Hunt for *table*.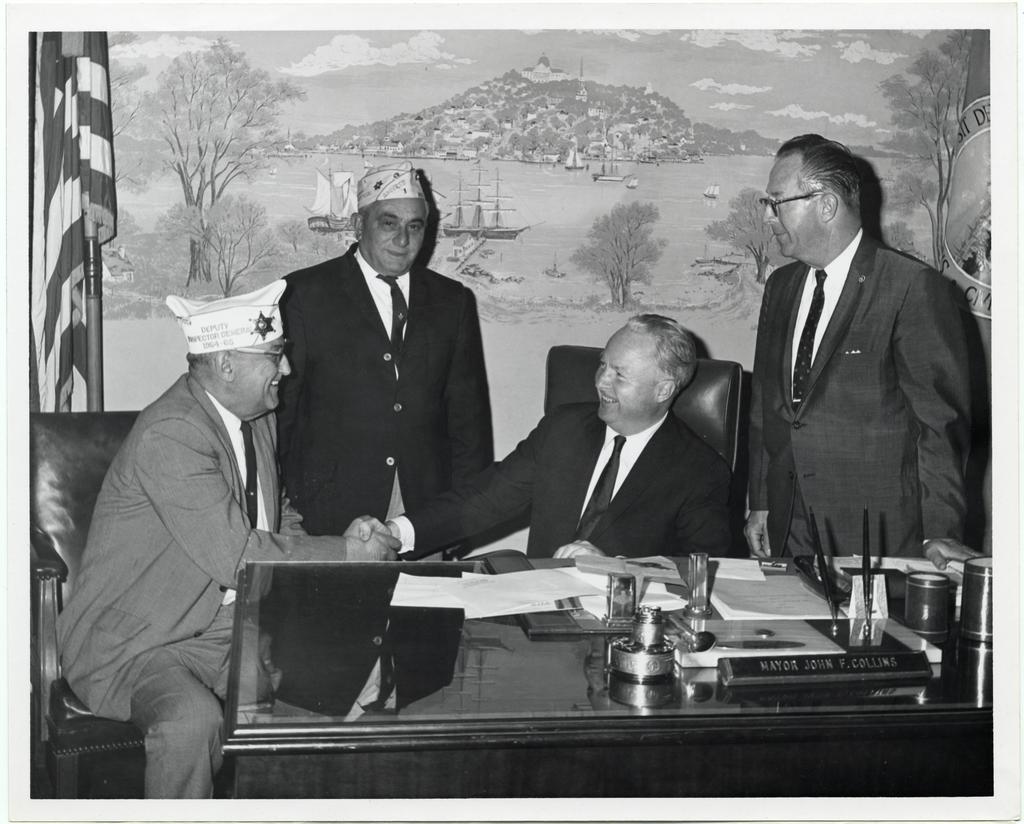
Hunted down at bbox=[161, 538, 974, 763].
